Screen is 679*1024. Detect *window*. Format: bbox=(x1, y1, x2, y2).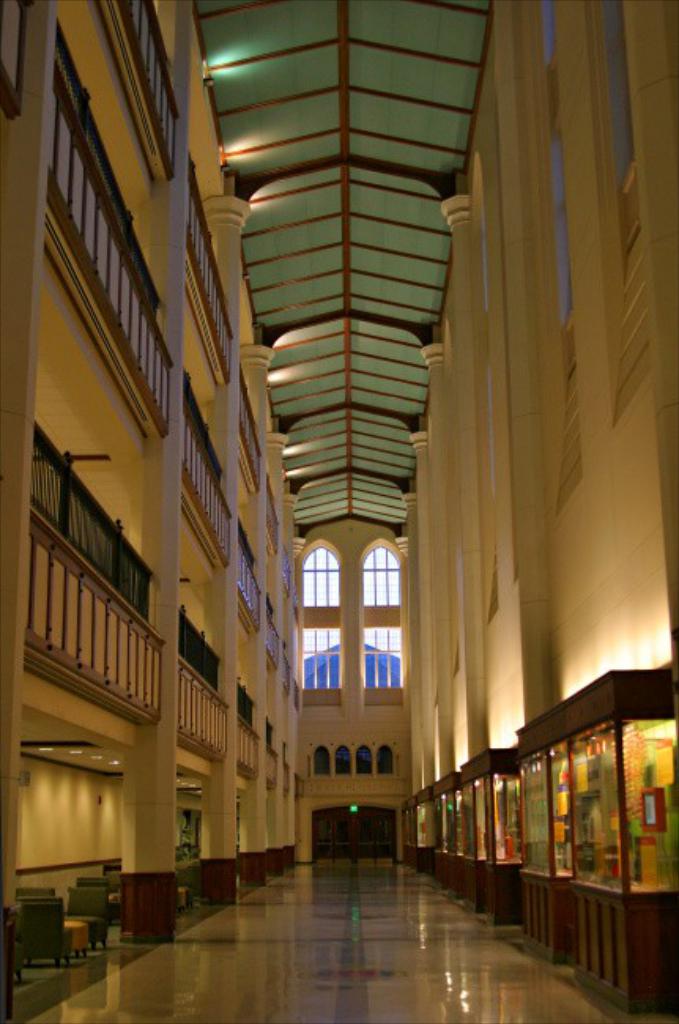
bbox=(301, 630, 340, 688).
